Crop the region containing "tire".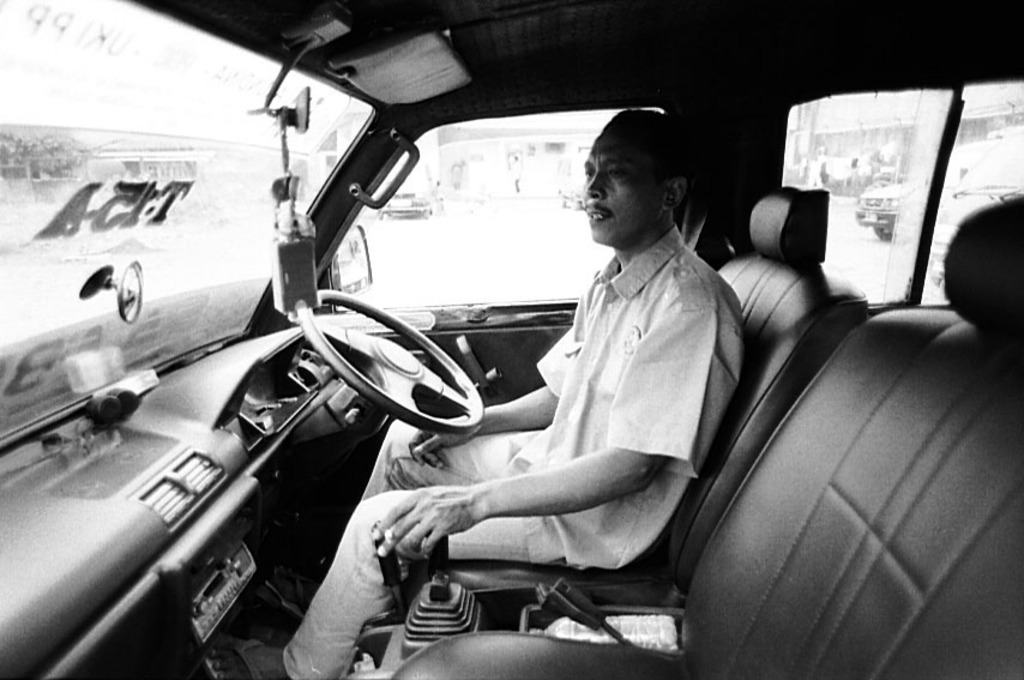
Crop region: (x1=874, y1=227, x2=893, y2=241).
